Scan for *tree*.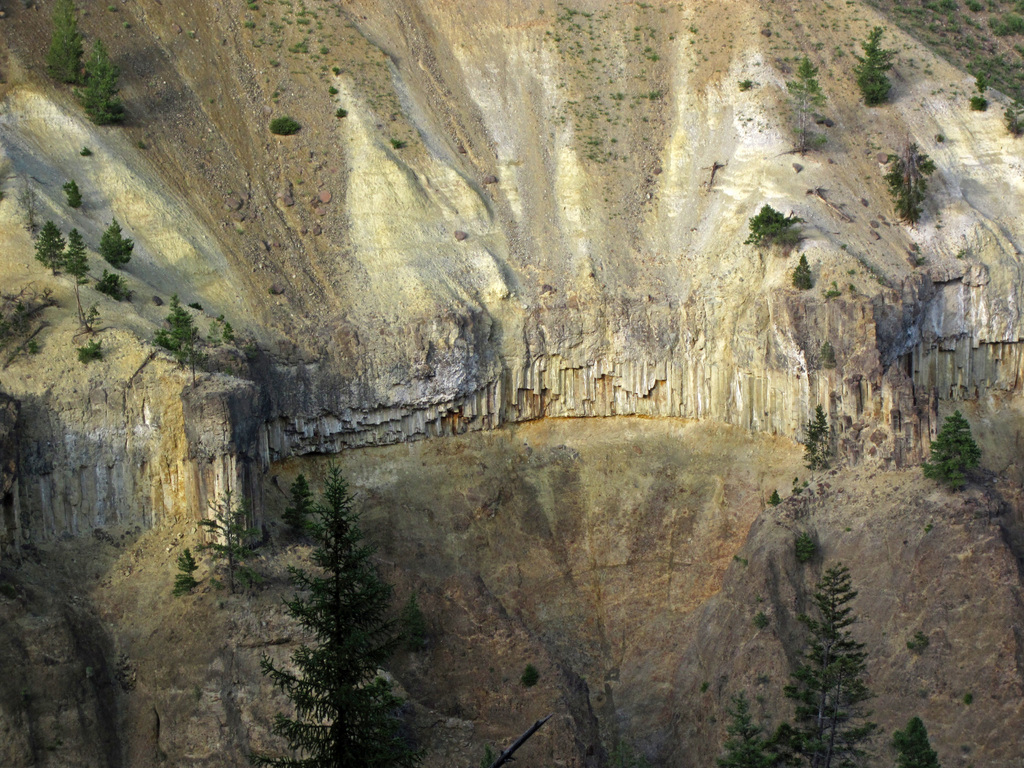
Scan result: (260,439,403,746).
